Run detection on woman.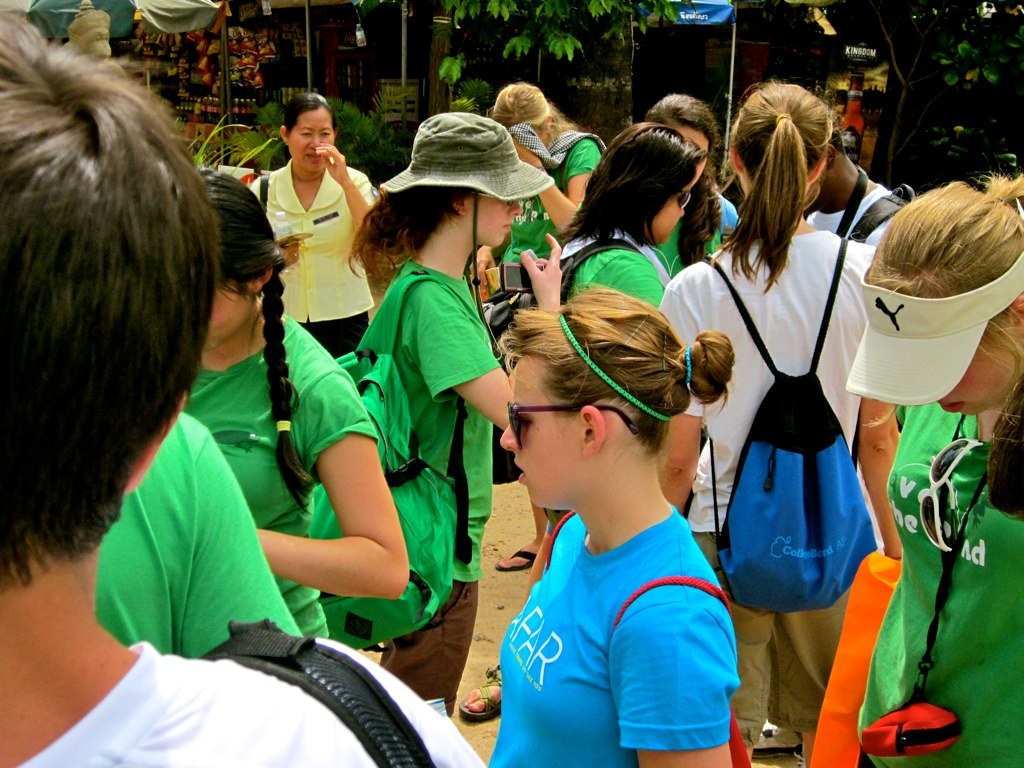
Result: select_region(447, 282, 777, 743).
